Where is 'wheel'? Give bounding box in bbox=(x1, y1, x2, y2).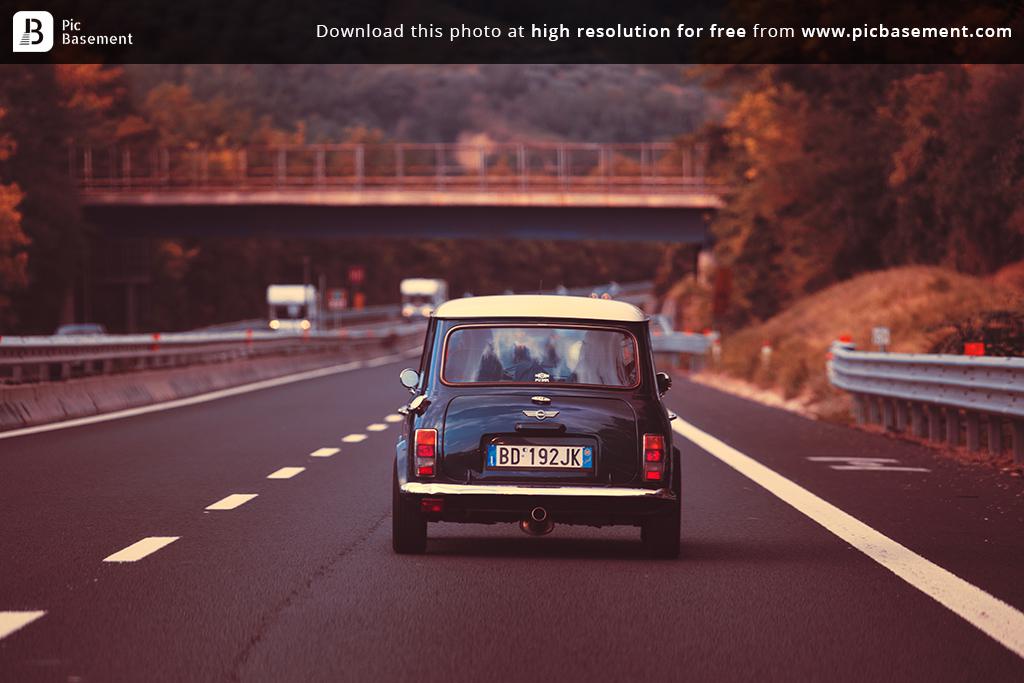
bbox=(391, 460, 425, 555).
